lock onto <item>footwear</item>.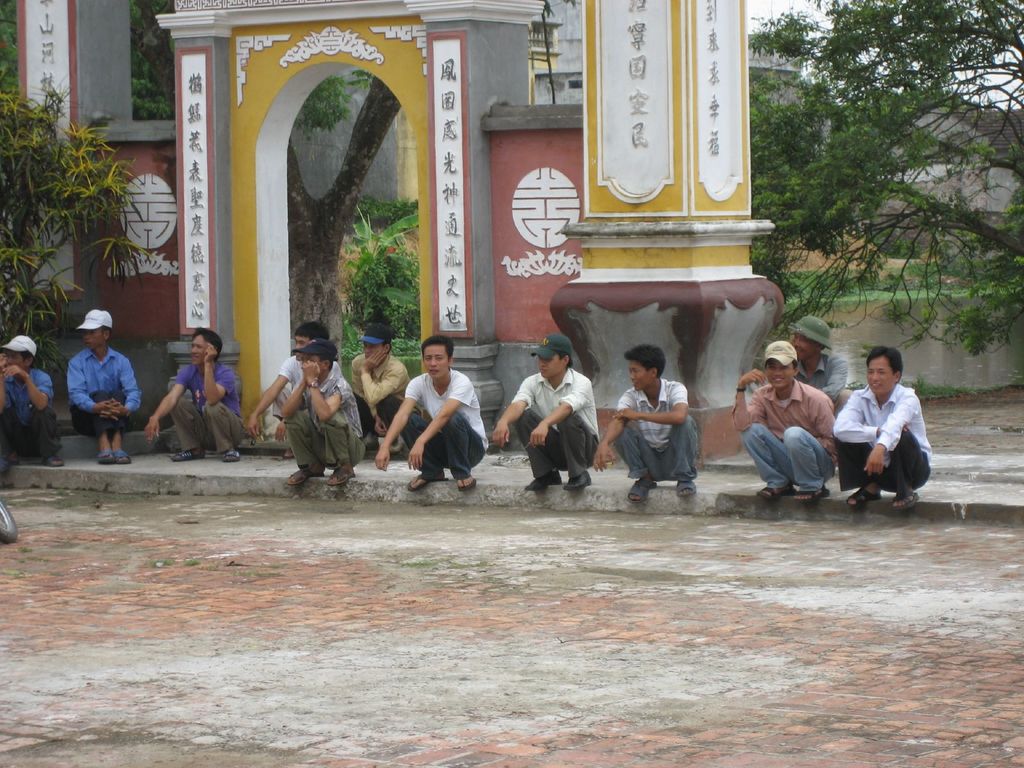
Locked: select_region(758, 481, 790, 498).
